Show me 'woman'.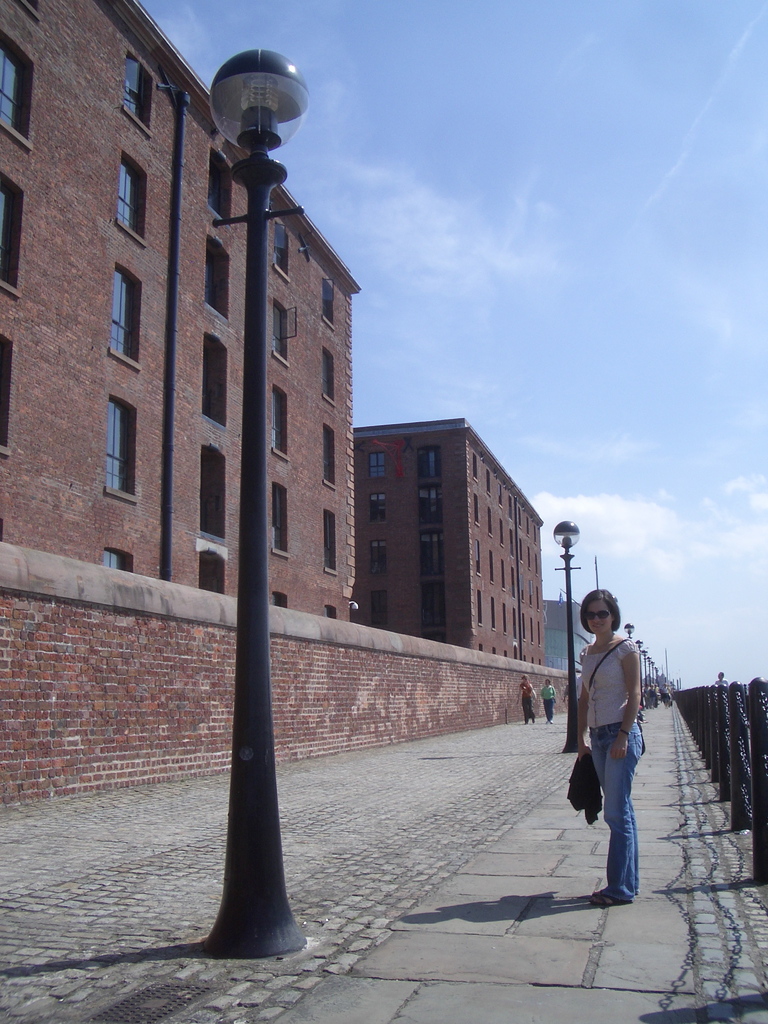
'woman' is here: [532,671,554,727].
